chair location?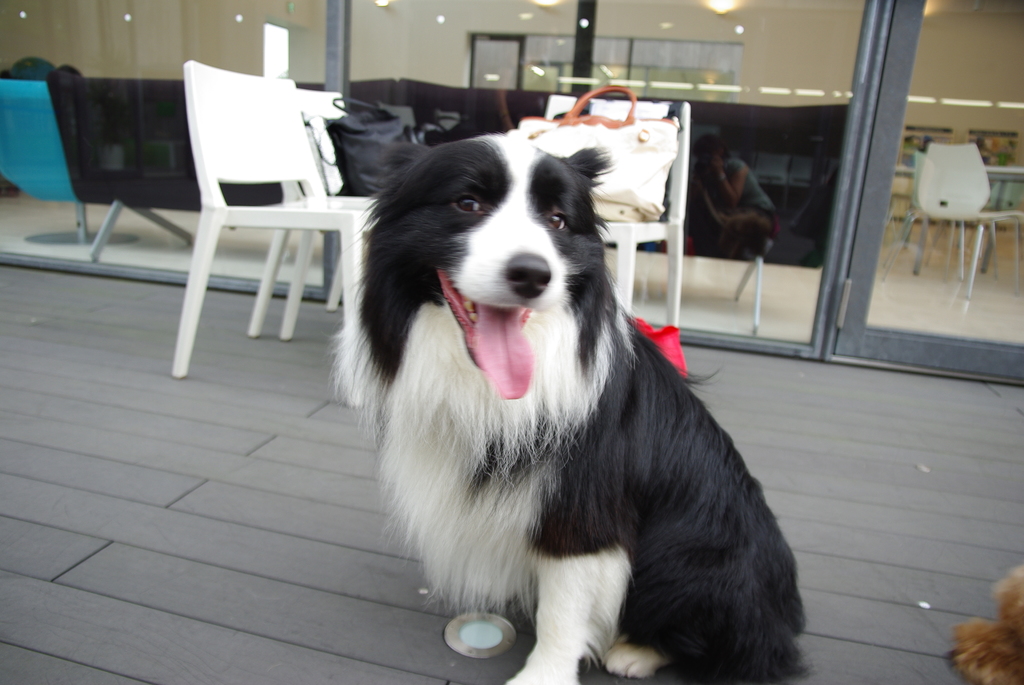
l=687, t=100, r=851, b=340
